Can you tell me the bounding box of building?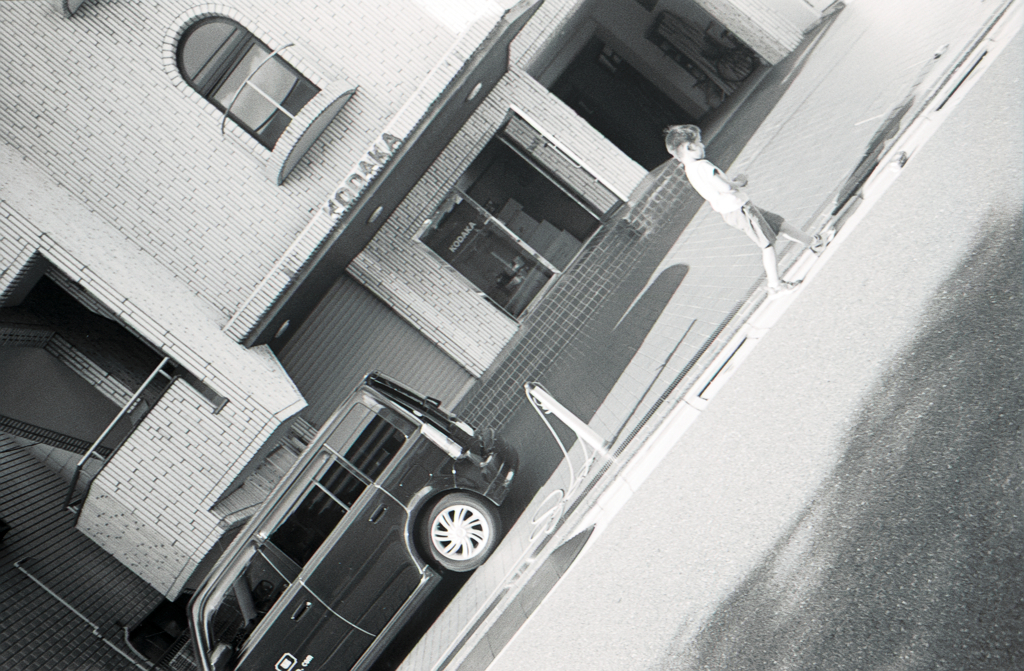
select_region(0, 7, 838, 670).
